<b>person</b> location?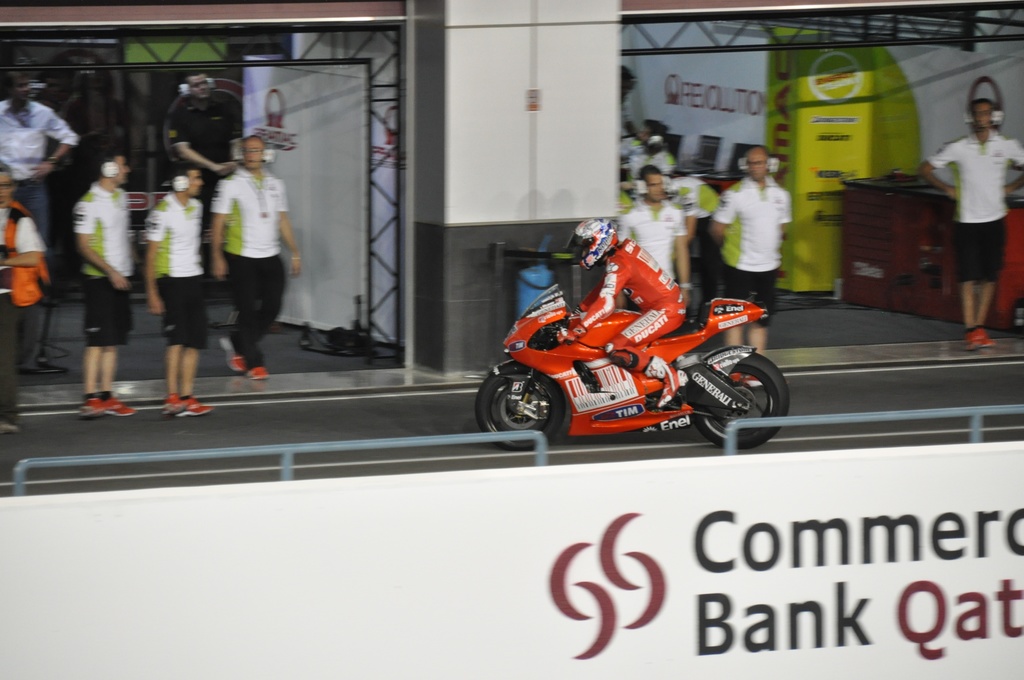
<region>218, 132, 299, 379</region>
